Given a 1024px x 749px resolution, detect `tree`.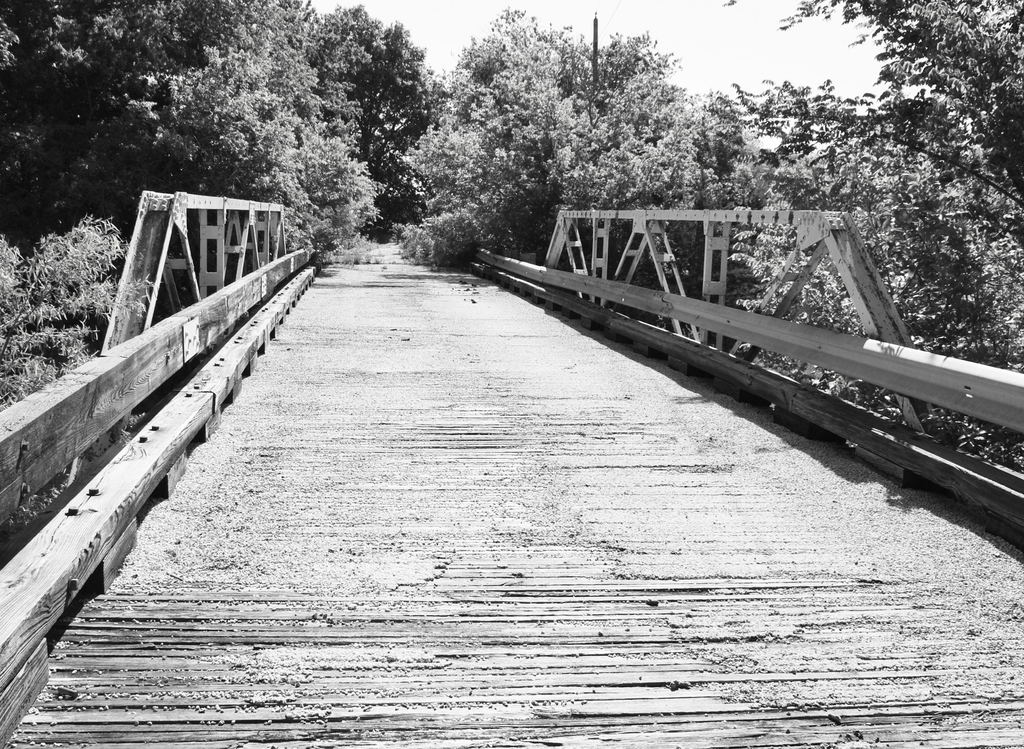
[0, 202, 147, 579].
